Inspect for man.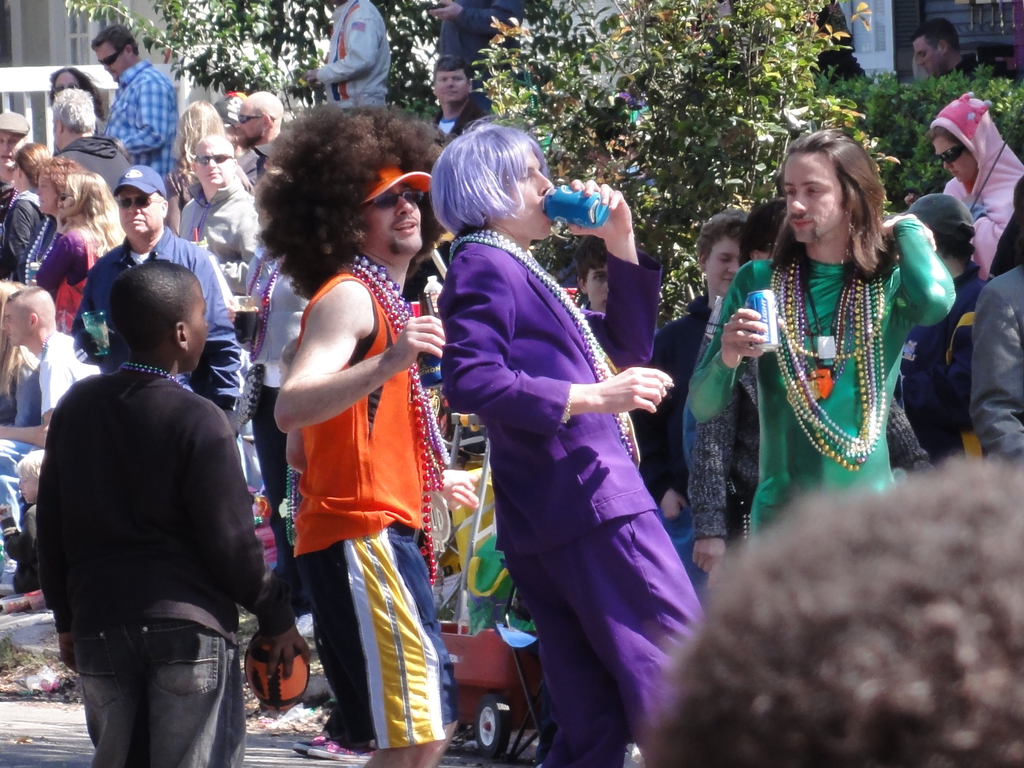
Inspection: 303:0:388:109.
